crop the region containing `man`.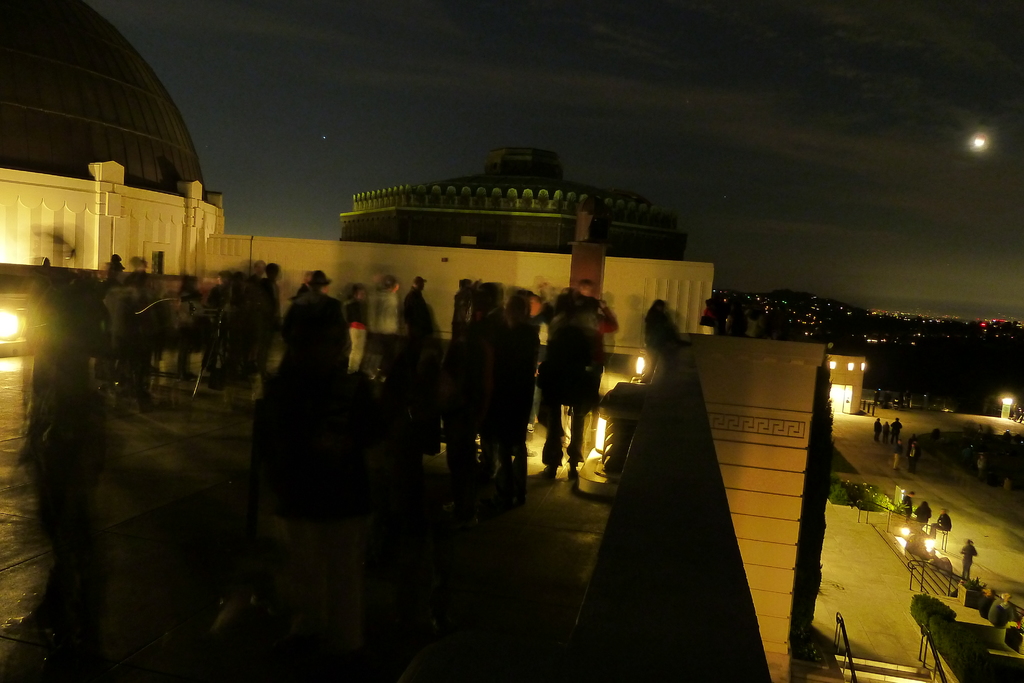
Crop region: {"x1": 285, "y1": 268, "x2": 351, "y2": 374}.
